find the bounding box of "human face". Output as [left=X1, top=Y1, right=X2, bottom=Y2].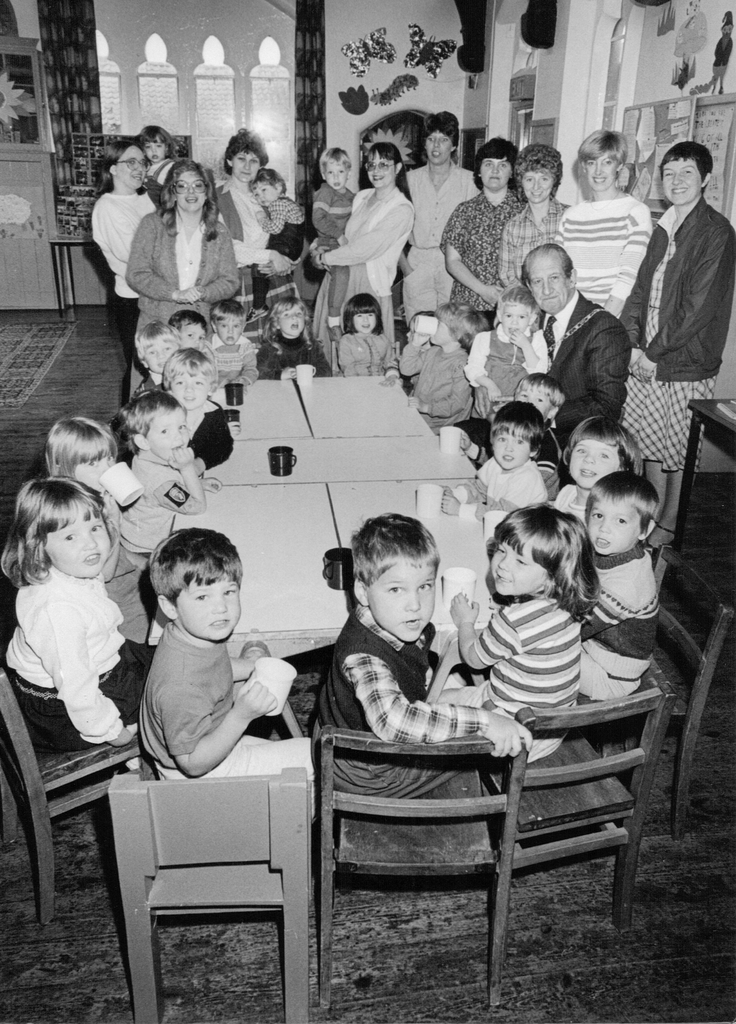
[left=588, top=501, right=639, bottom=555].
